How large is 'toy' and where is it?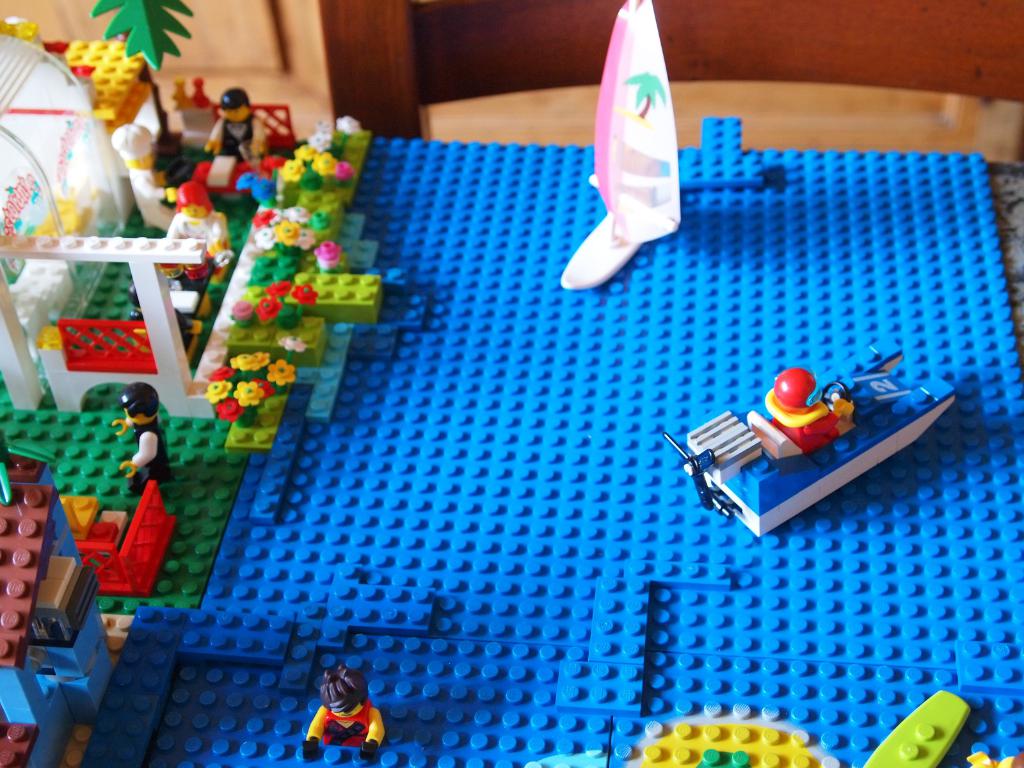
Bounding box: BBox(159, 69, 216, 146).
